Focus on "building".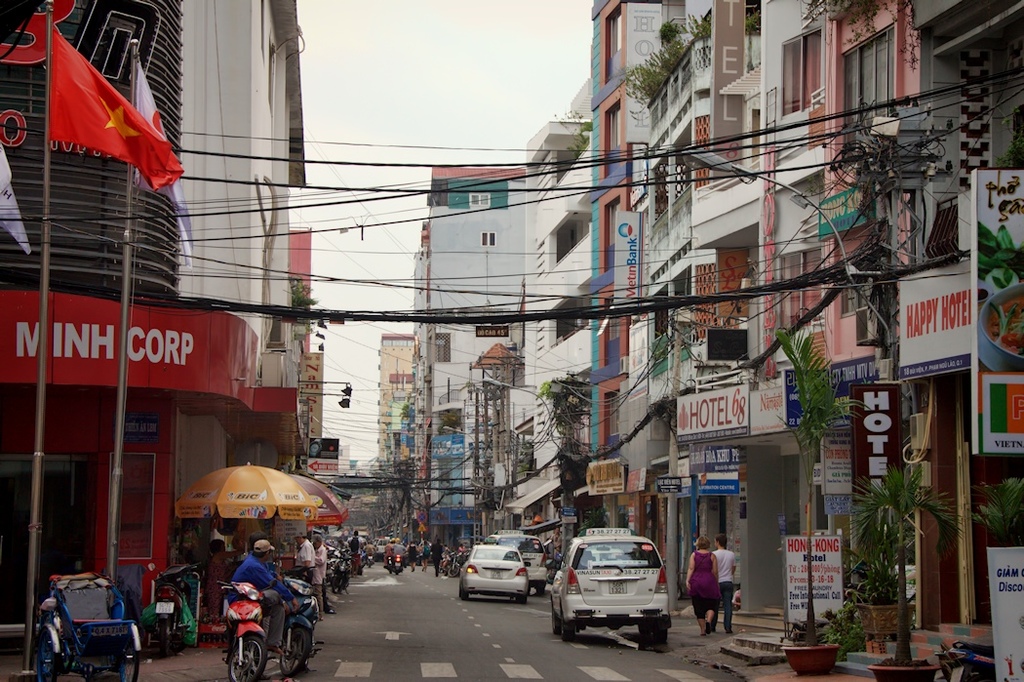
Focused at left=373, top=328, right=419, bottom=478.
